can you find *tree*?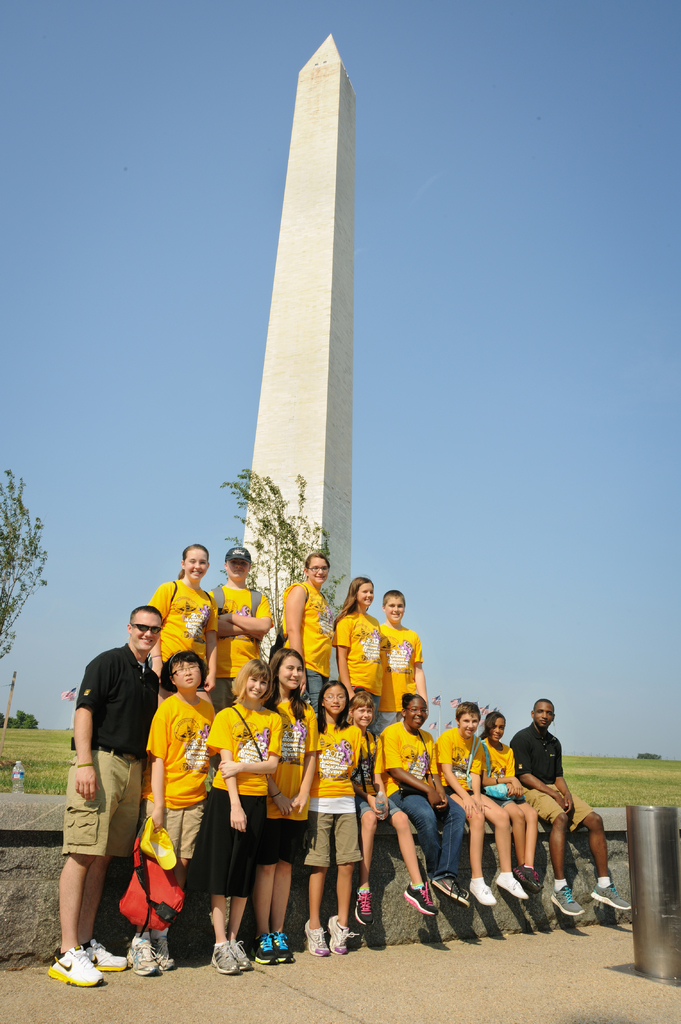
Yes, bounding box: region(0, 462, 47, 685).
